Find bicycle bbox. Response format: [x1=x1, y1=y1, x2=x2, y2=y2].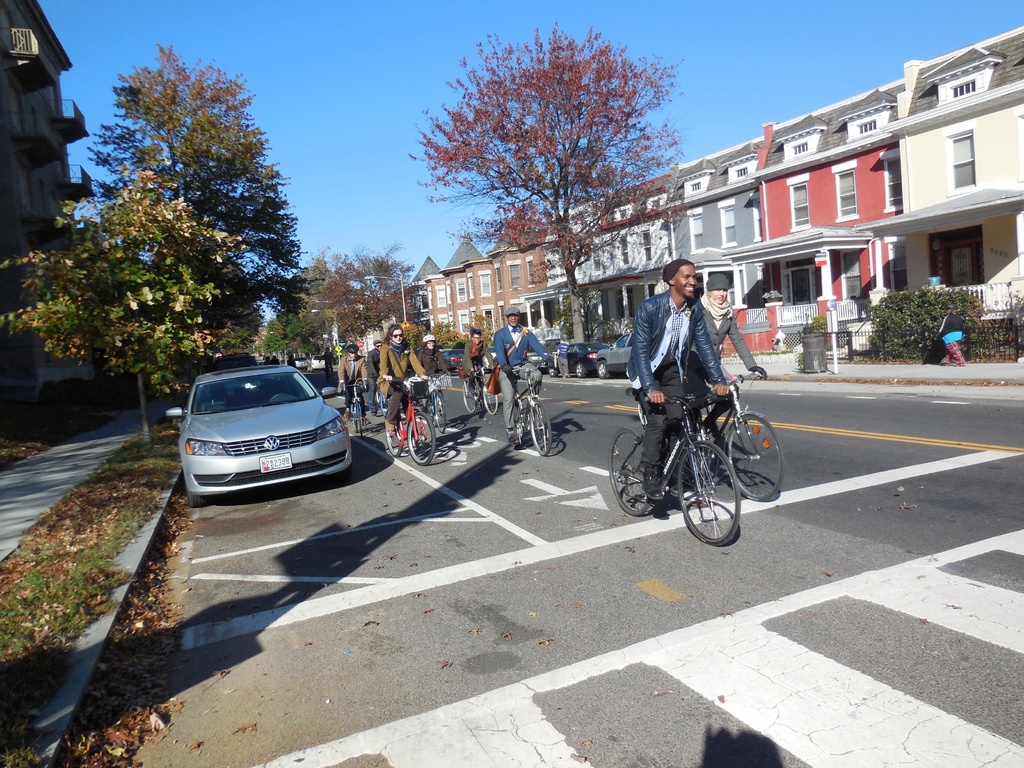
[x1=465, y1=368, x2=516, y2=411].
